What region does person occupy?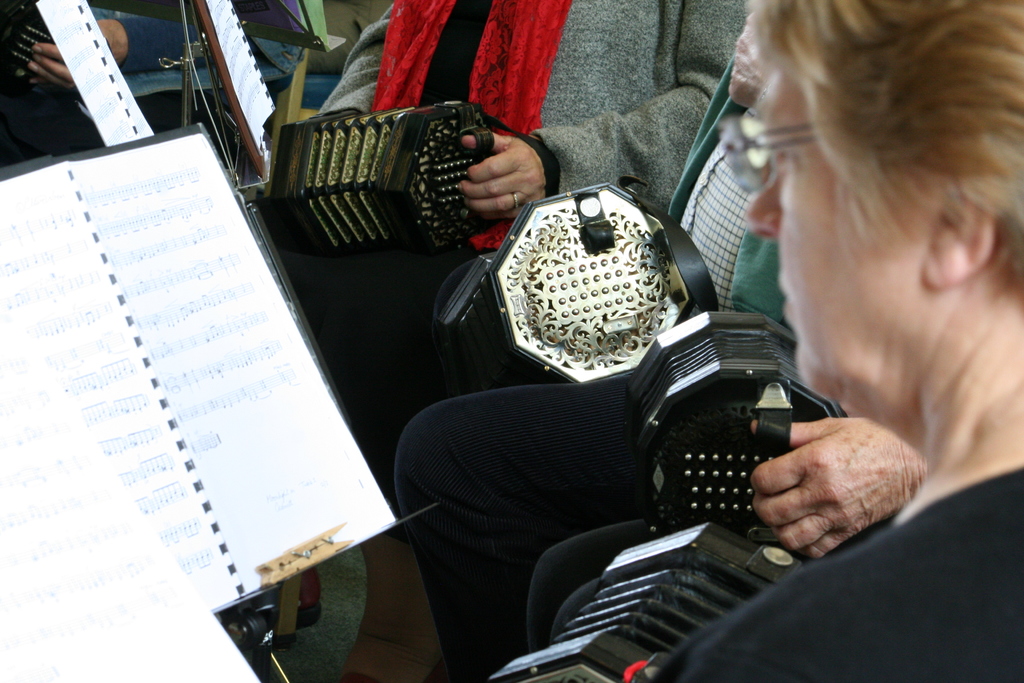
[left=262, top=0, right=759, bottom=418].
